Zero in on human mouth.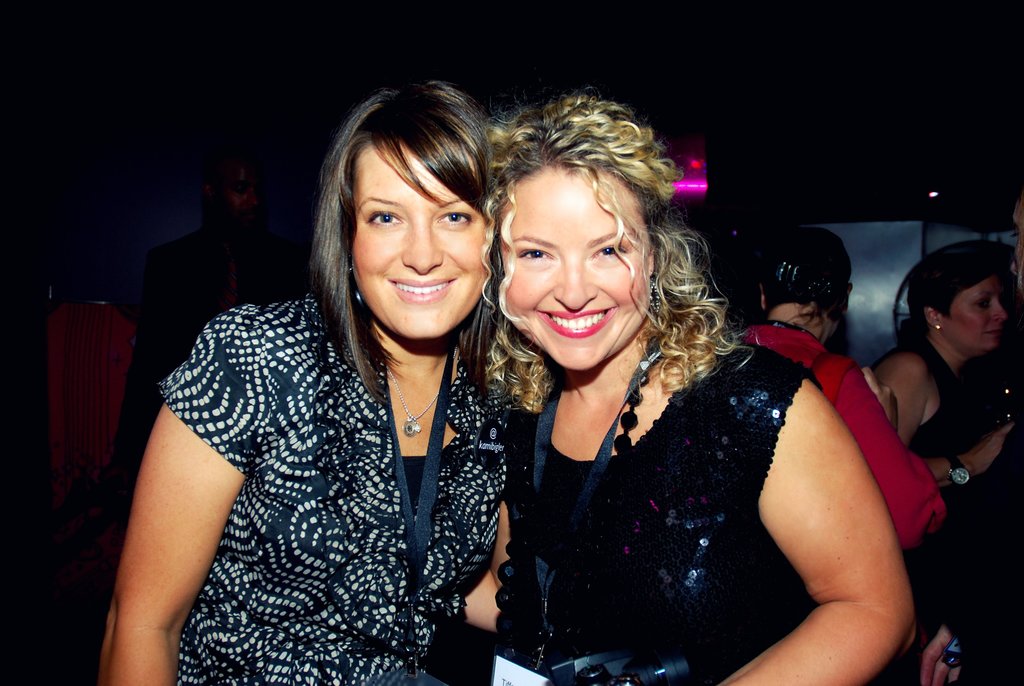
Zeroed in: (x1=980, y1=323, x2=1007, y2=339).
